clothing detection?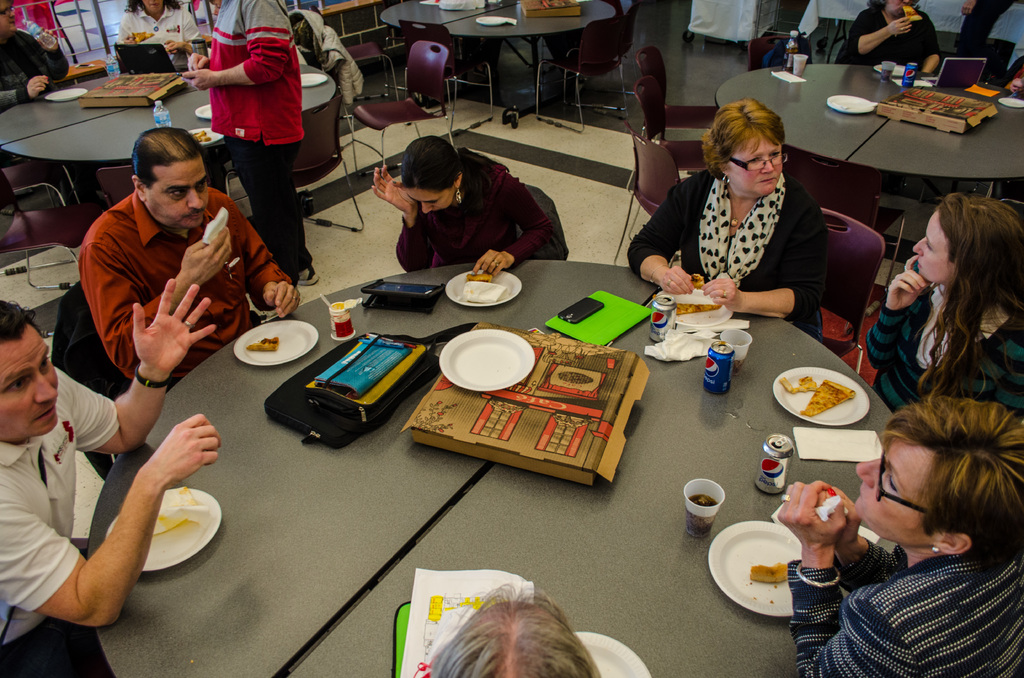
79, 192, 306, 393
